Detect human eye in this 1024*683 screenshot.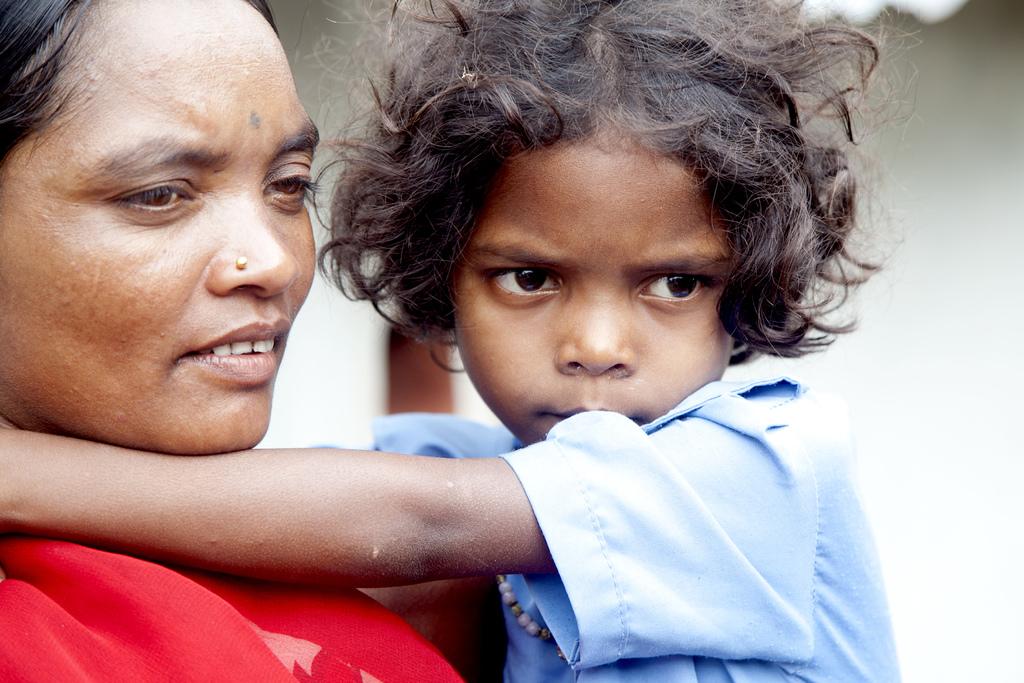
Detection: (x1=260, y1=147, x2=323, y2=217).
